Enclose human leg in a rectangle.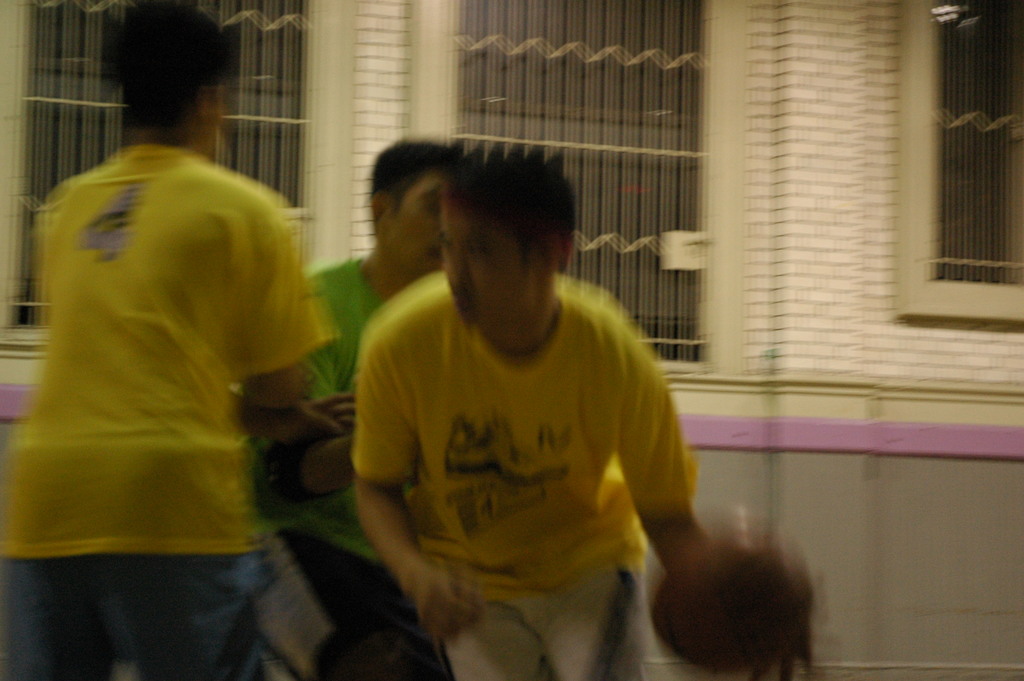
l=534, t=557, r=644, b=679.
